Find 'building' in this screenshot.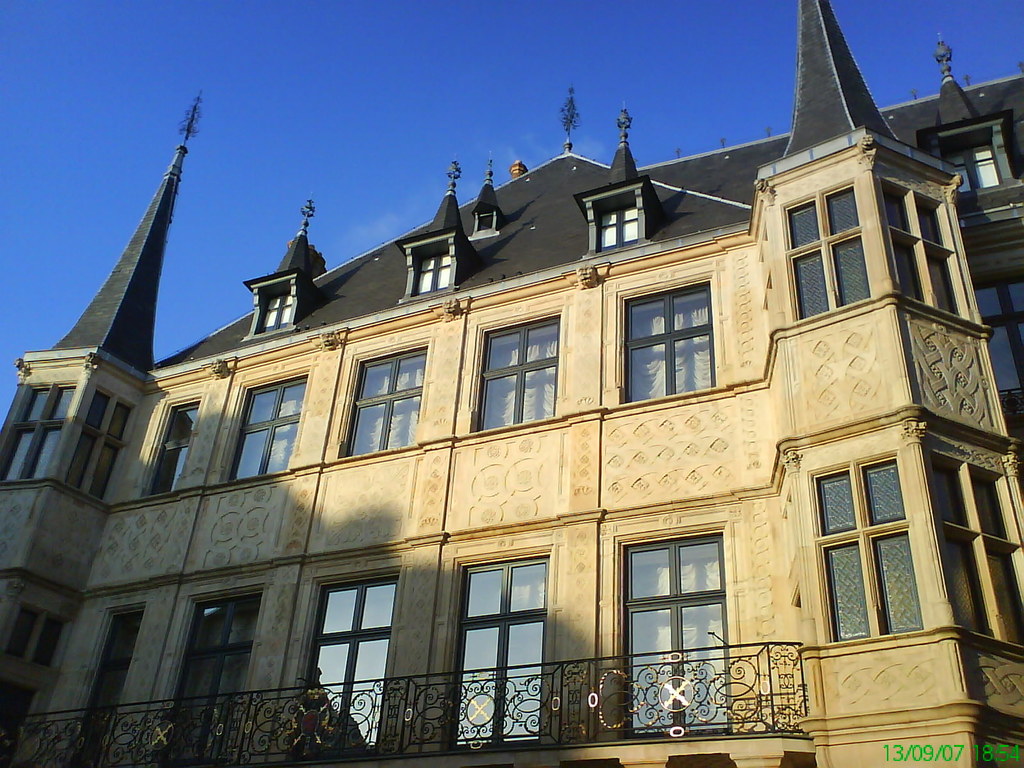
The bounding box for 'building' is x1=0 y1=0 x2=1019 y2=767.
